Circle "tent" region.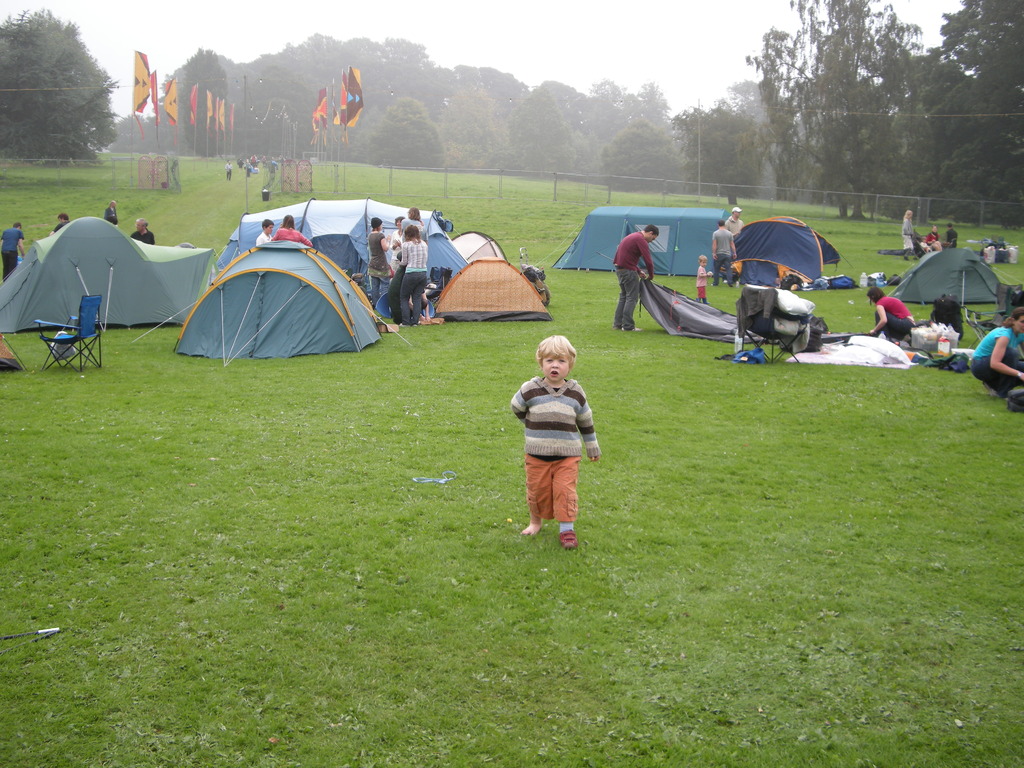
Region: detection(166, 213, 409, 355).
